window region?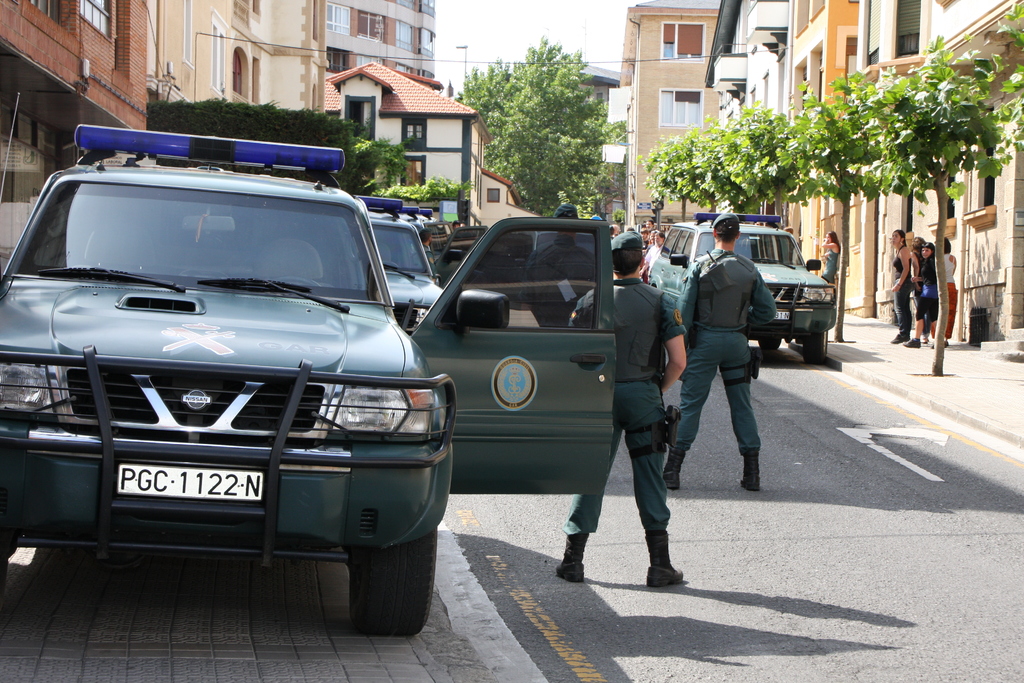
bbox(180, 0, 195, 69)
